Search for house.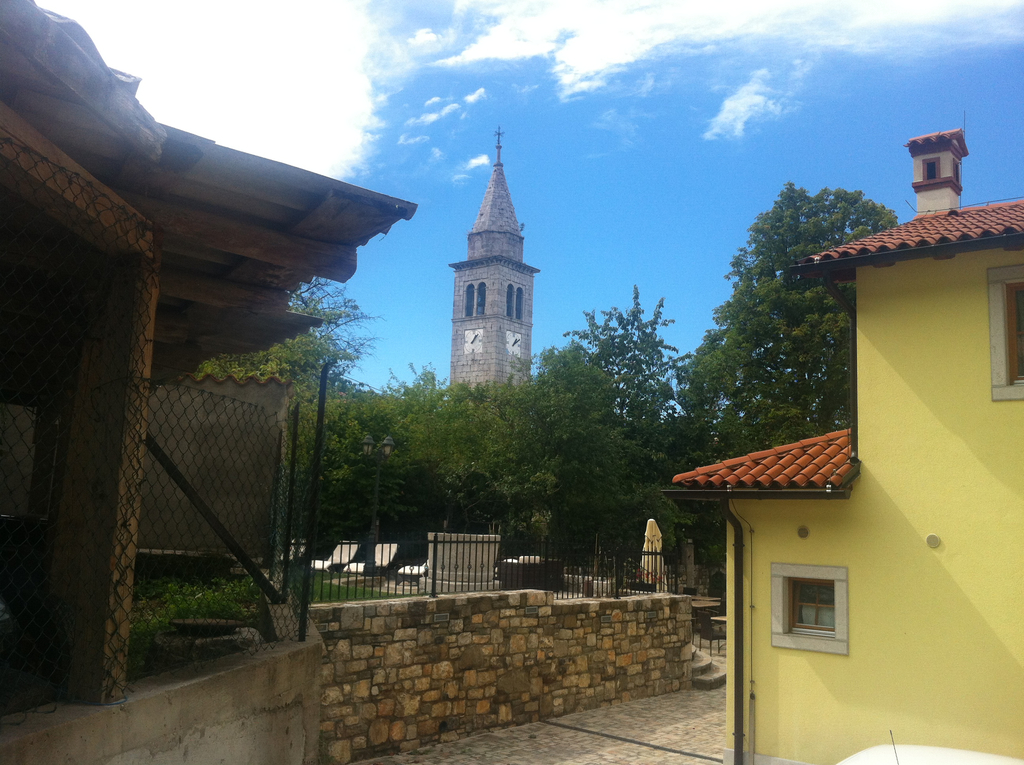
Found at [663,129,1023,764].
